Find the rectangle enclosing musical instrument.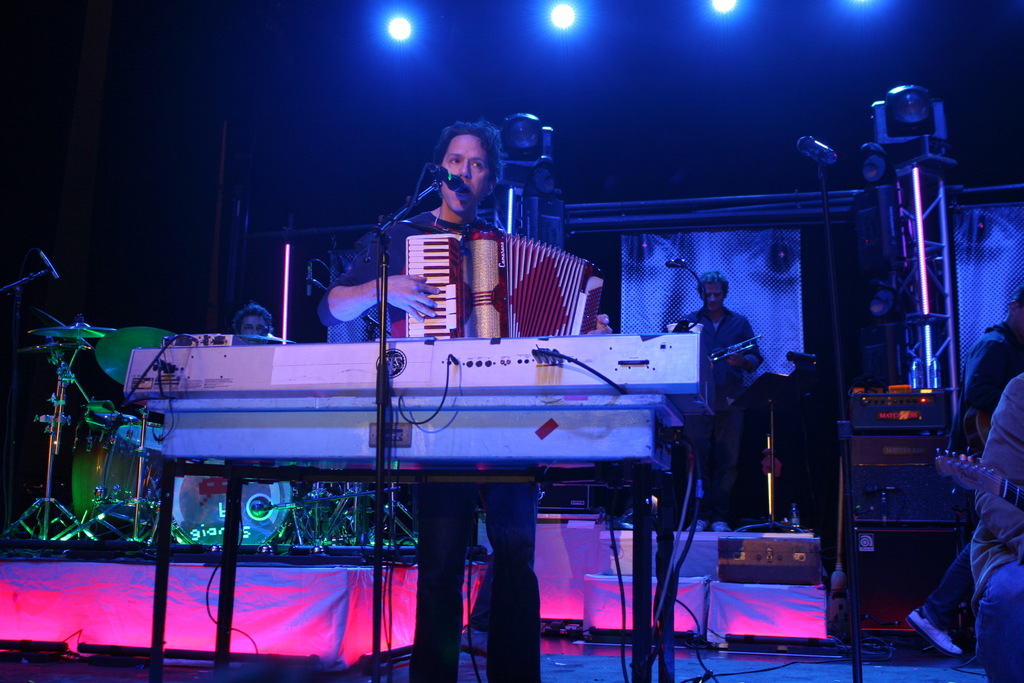
{"left": 23, "top": 324, "right": 109, "bottom": 344}.
